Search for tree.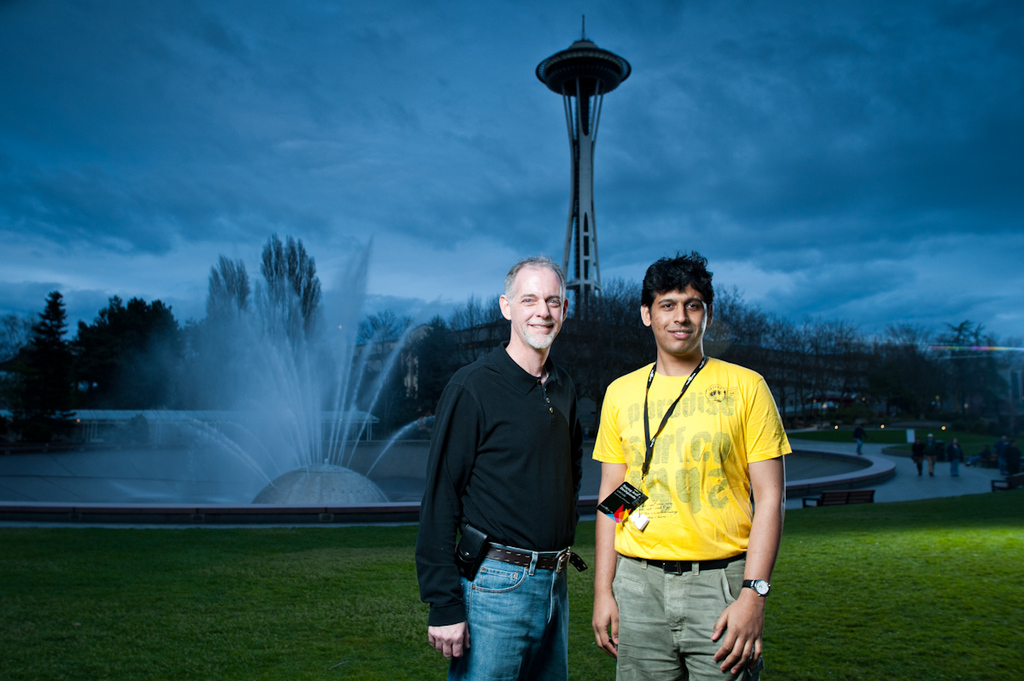
Found at x1=72, y1=292, x2=194, y2=399.
